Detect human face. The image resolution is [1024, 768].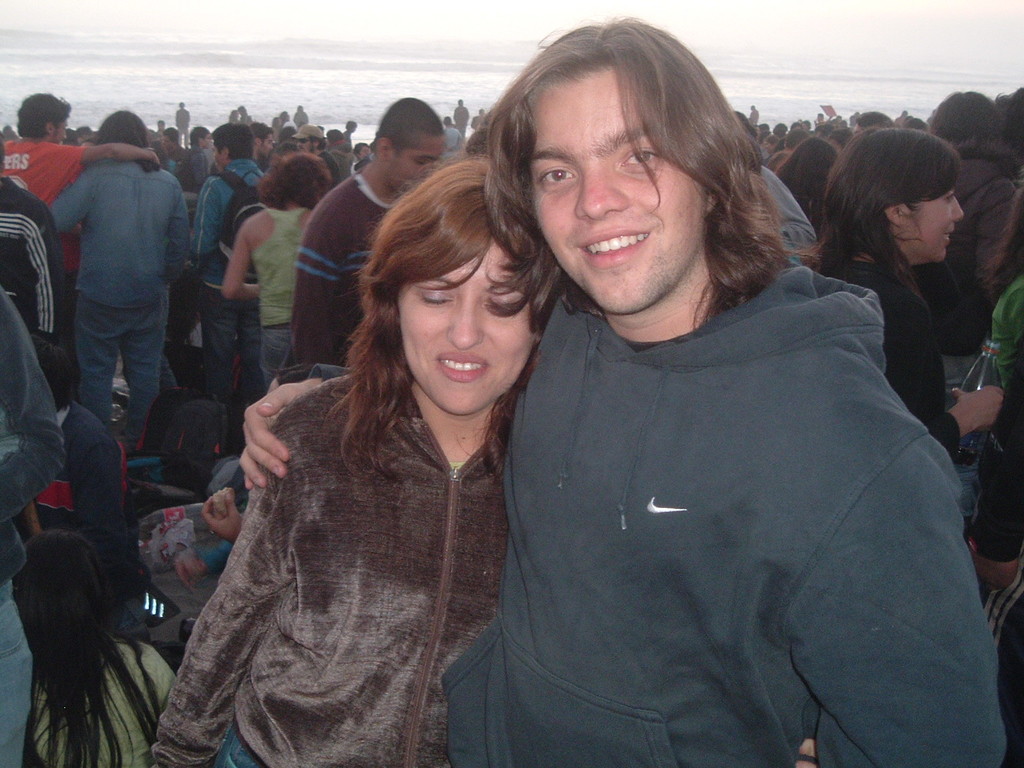
(left=263, top=133, right=273, bottom=159).
